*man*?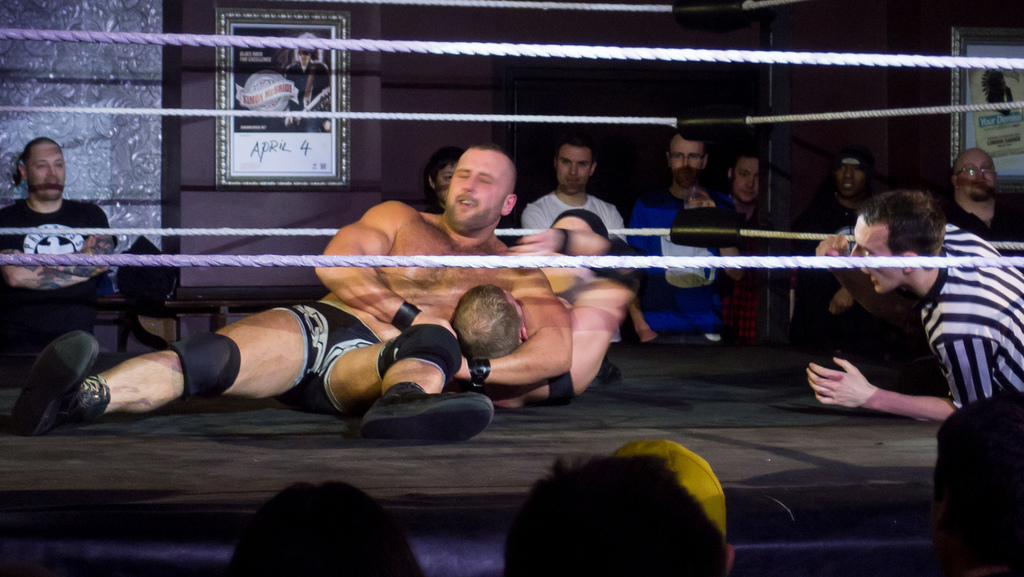
Rect(0, 138, 115, 386)
